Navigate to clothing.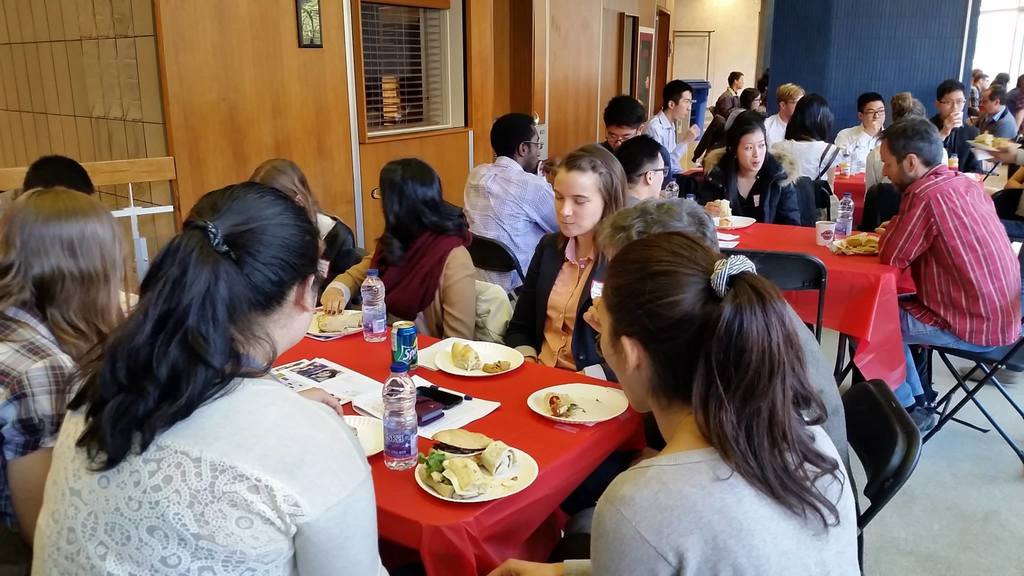
Navigation target: box(875, 164, 1023, 408).
